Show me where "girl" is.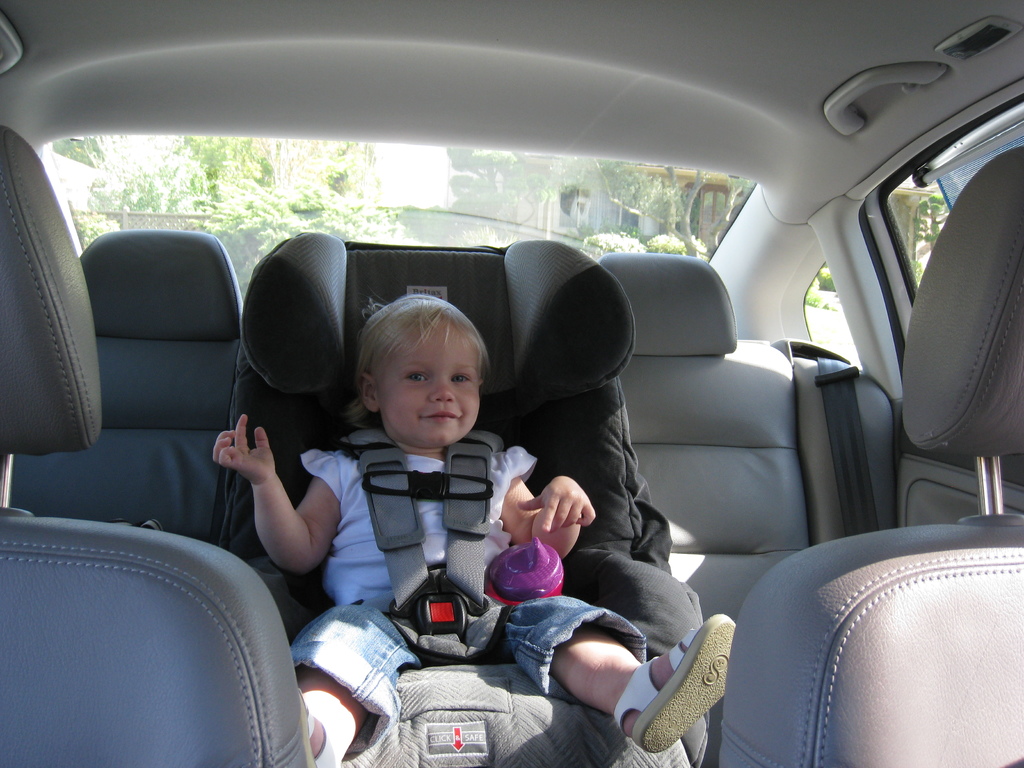
"girl" is at crop(211, 291, 749, 767).
